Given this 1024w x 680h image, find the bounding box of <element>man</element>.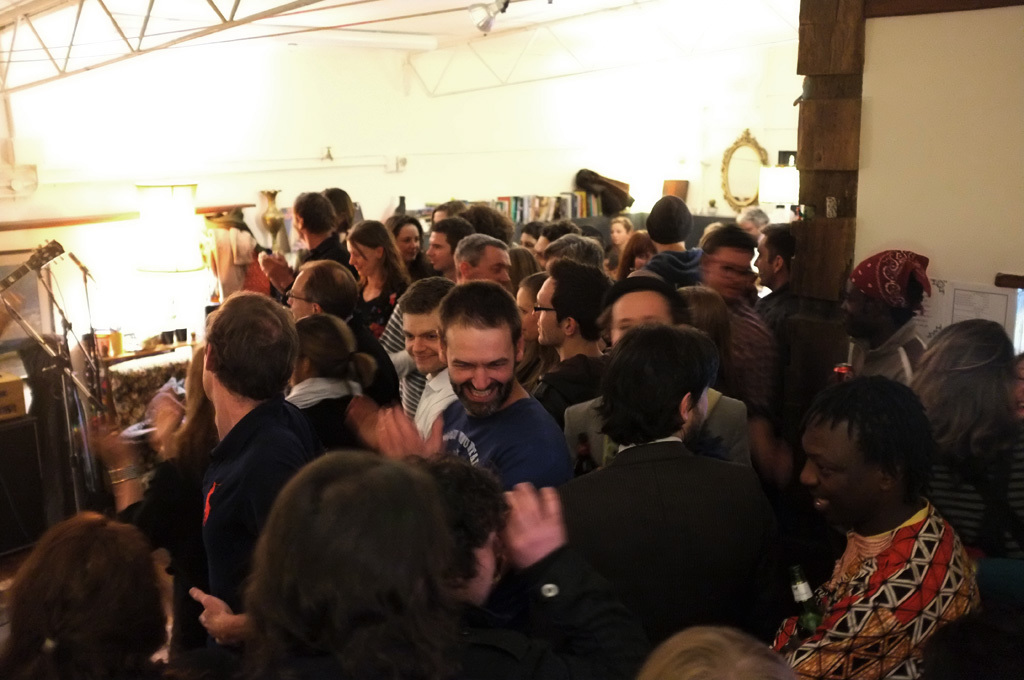
(x1=373, y1=289, x2=597, y2=524).
